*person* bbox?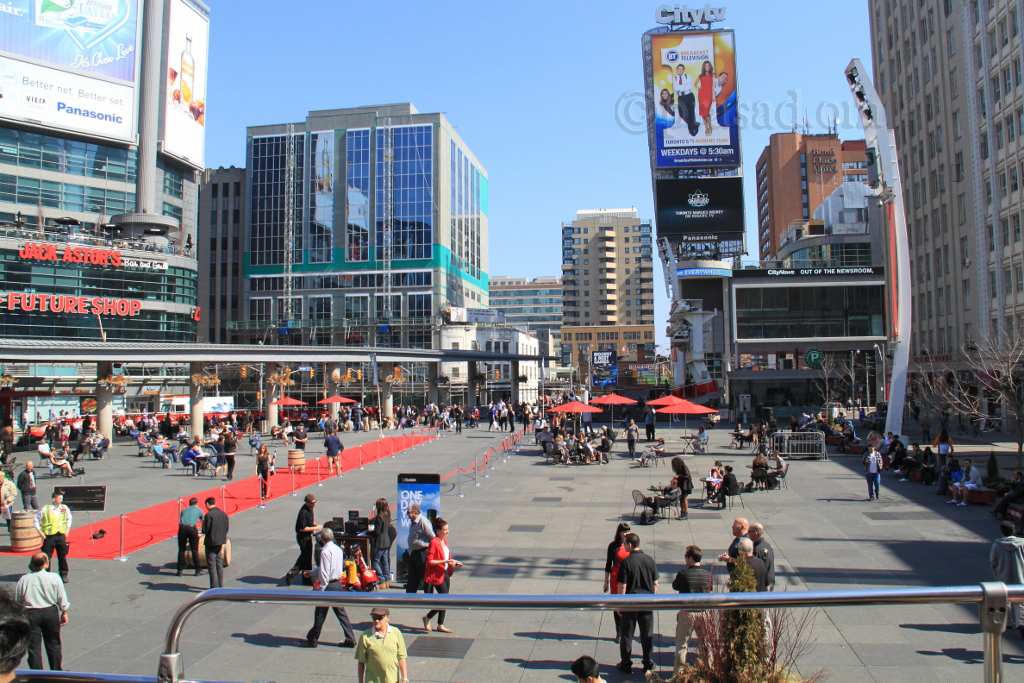
l=11, t=460, r=40, b=512
